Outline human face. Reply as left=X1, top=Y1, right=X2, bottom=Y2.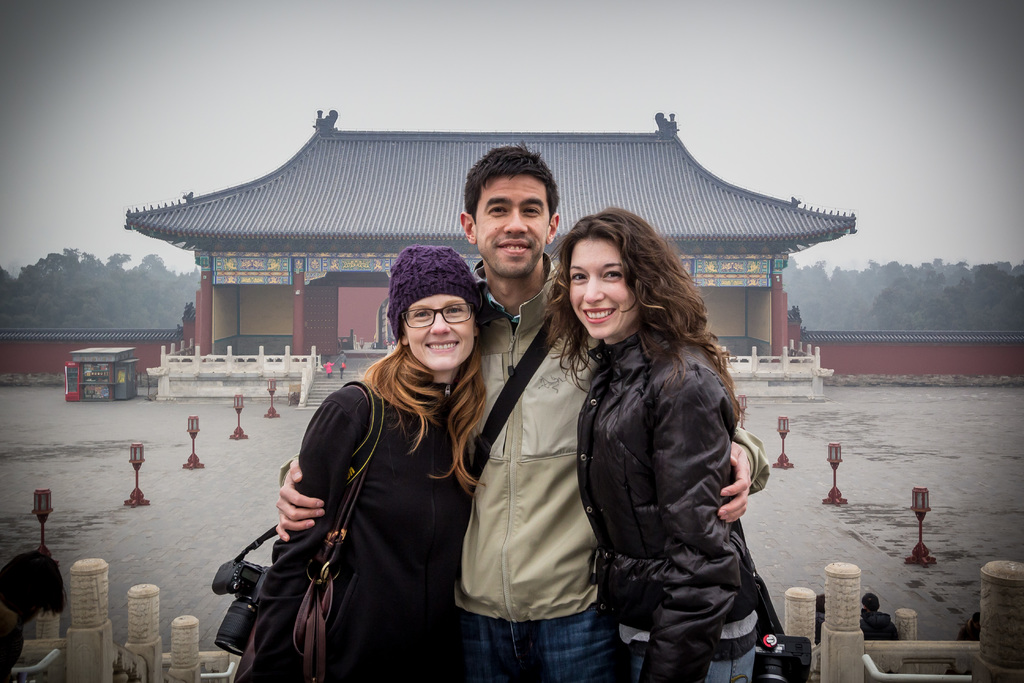
left=398, top=291, right=481, bottom=374.
